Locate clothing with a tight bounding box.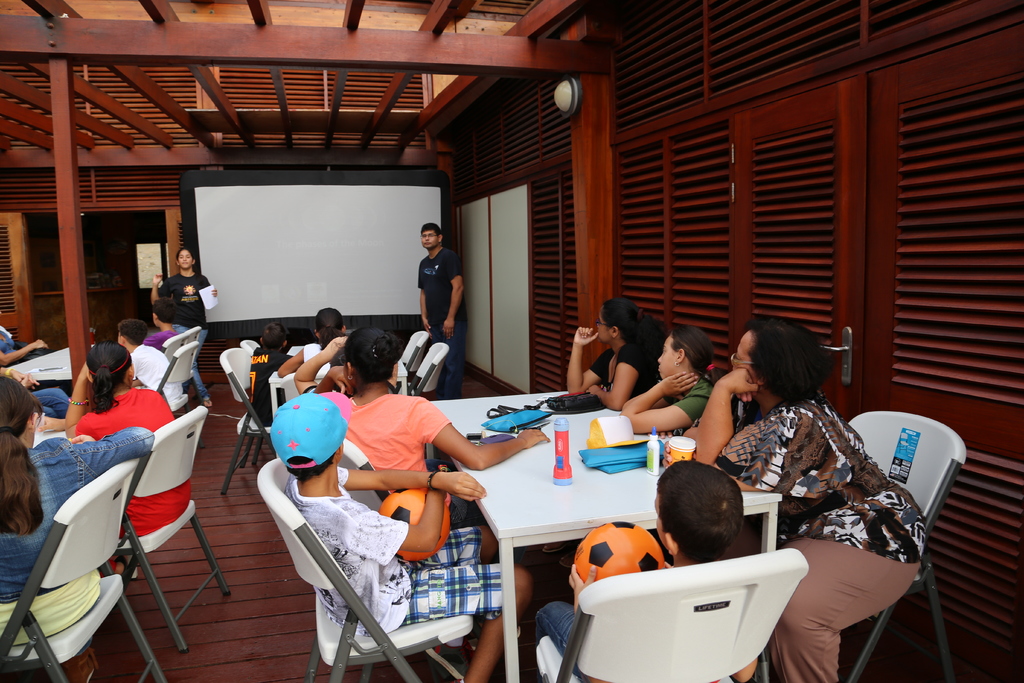
288/460/506/629.
